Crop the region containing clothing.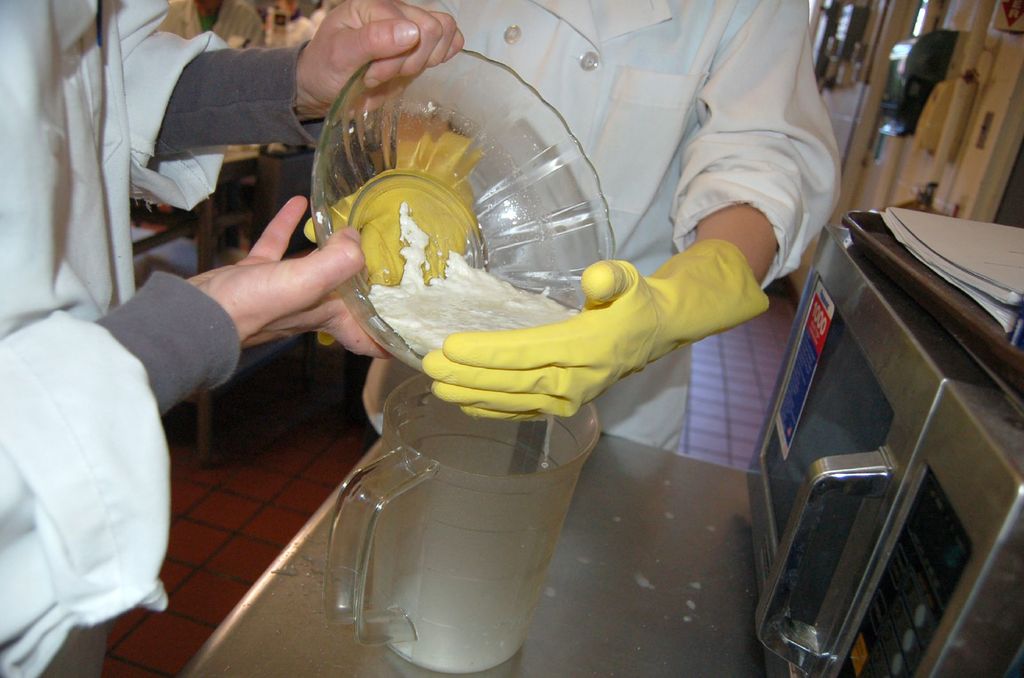
Crop region: [left=364, top=0, right=848, bottom=455].
